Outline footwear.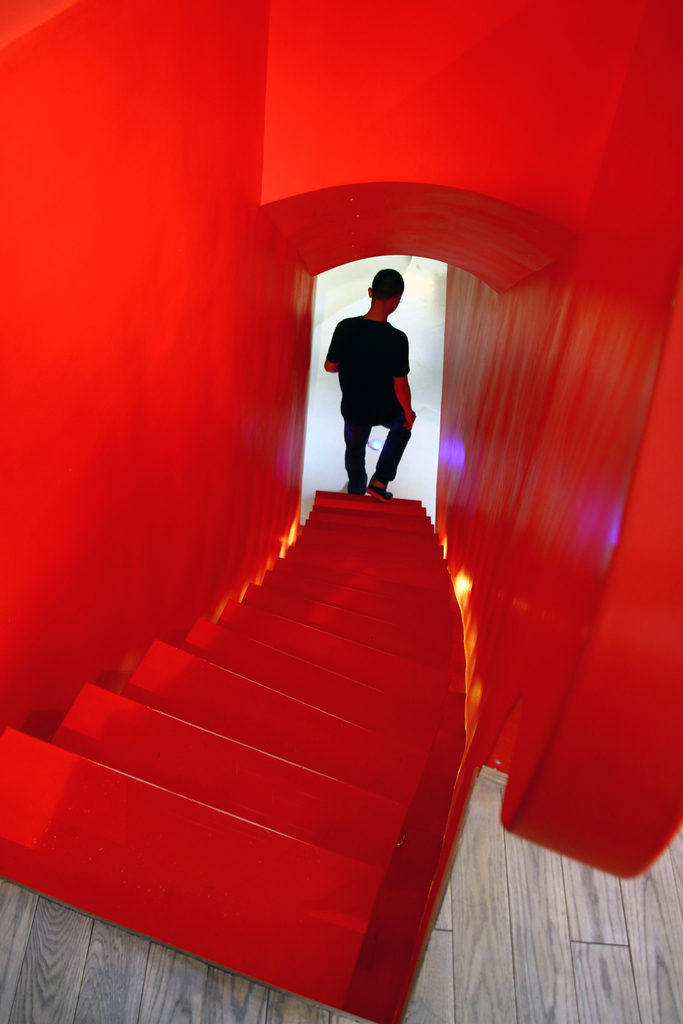
Outline: region(365, 485, 391, 506).
